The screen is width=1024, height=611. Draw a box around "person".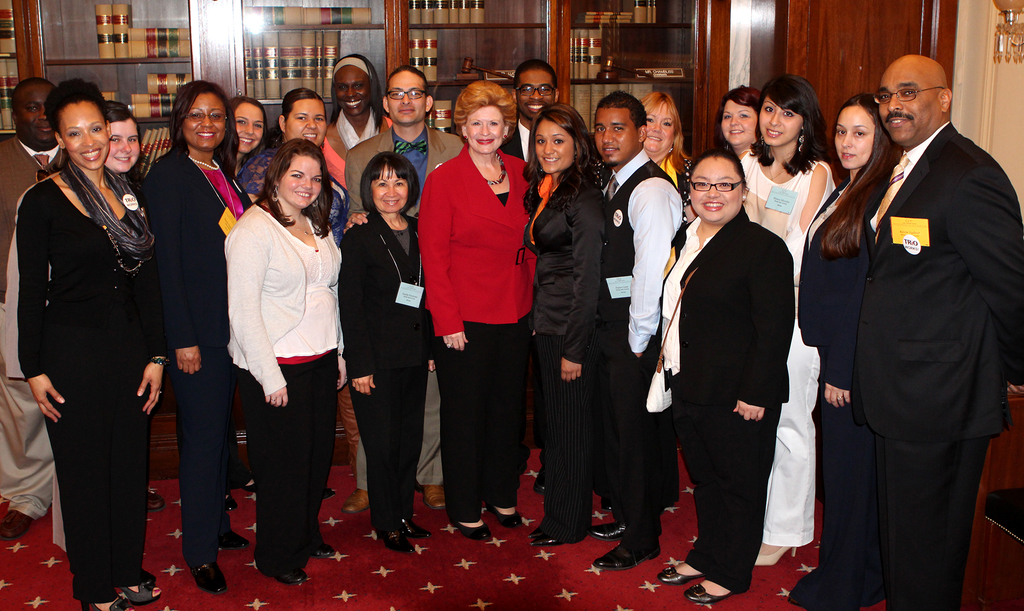
bbox=(325, 52, 403, 148).
